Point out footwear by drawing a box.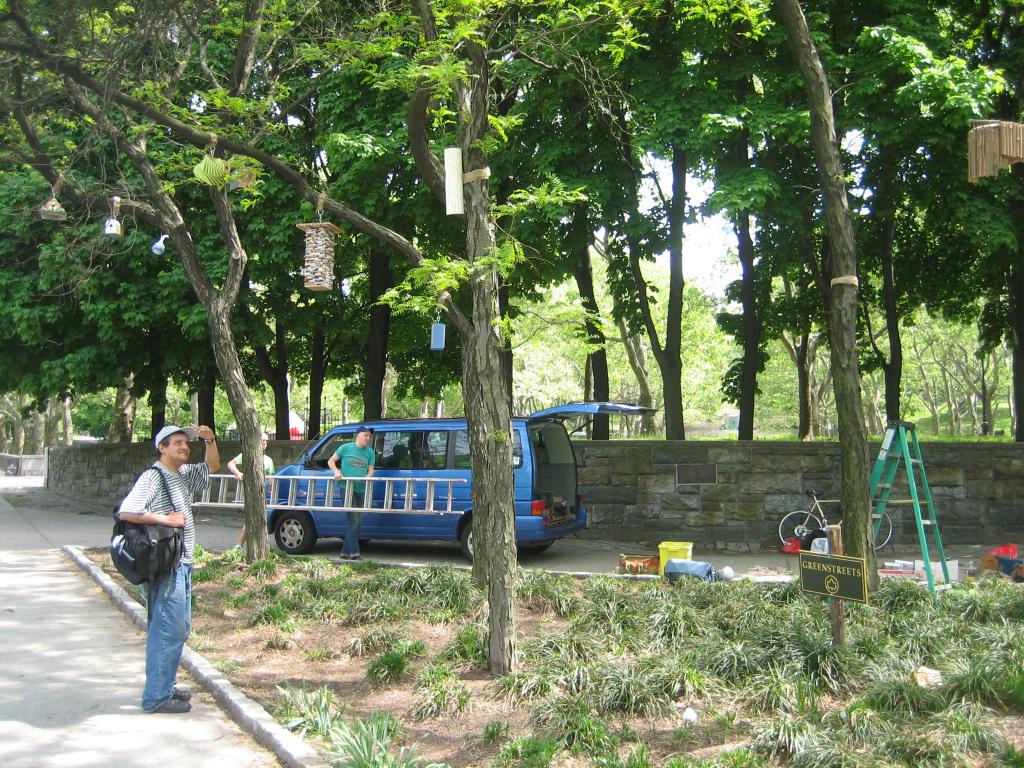
(x1=152, y1=696, x2=189, y2=714).
